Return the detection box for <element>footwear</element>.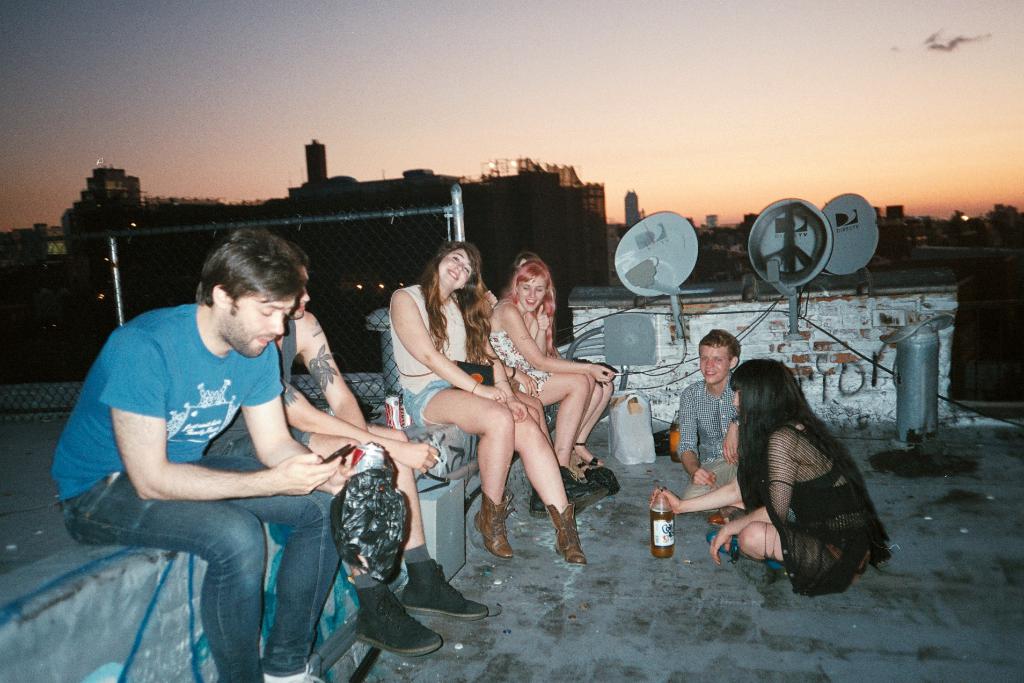
[x1=543, y1=498, x2=591, y2=566].
